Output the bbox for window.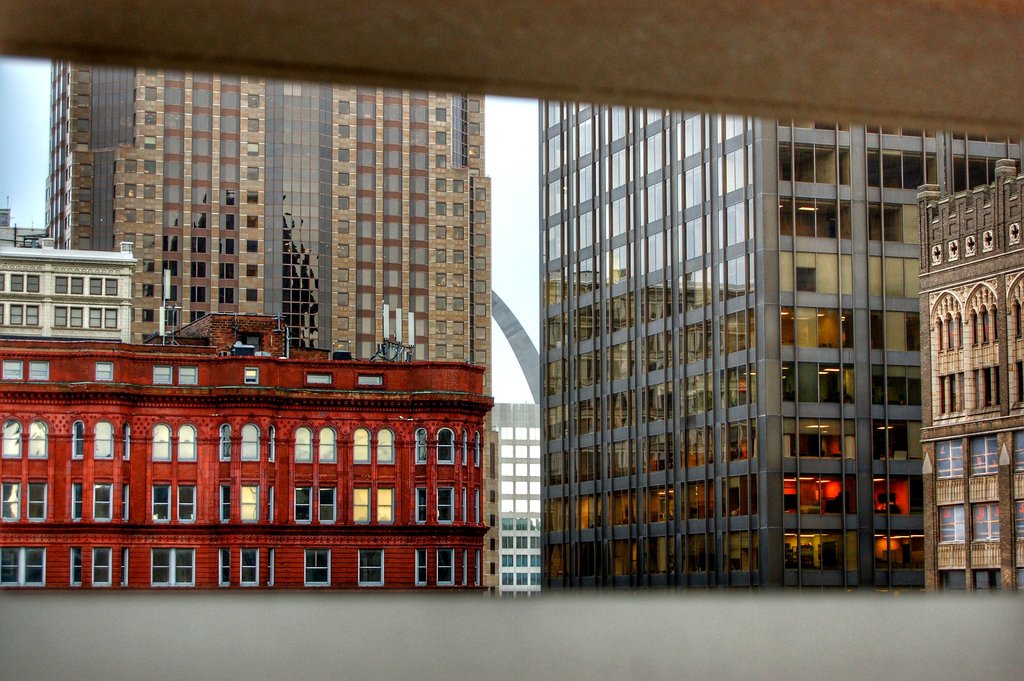
locate(3, 419, 20, 455).
